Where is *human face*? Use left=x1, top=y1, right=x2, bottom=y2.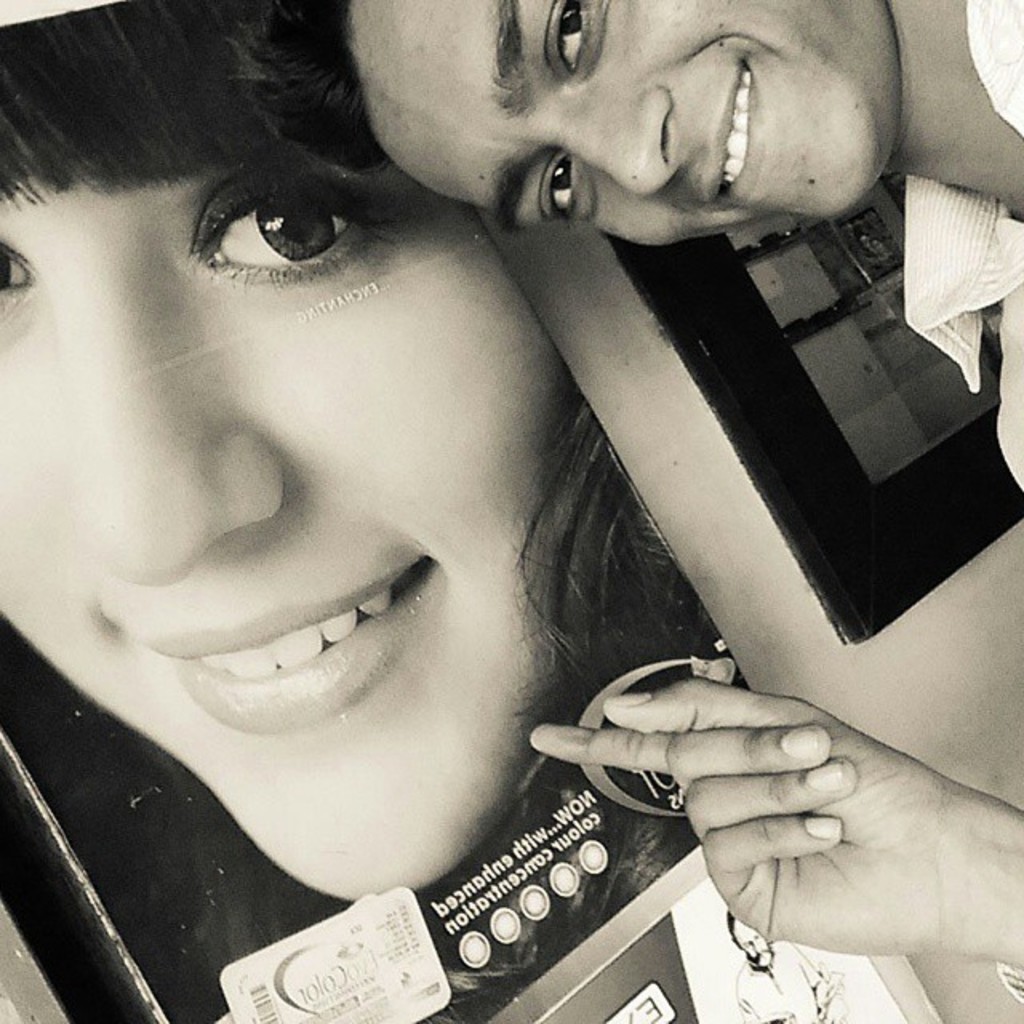
left=346, top=0, right=901, bottom=240.
